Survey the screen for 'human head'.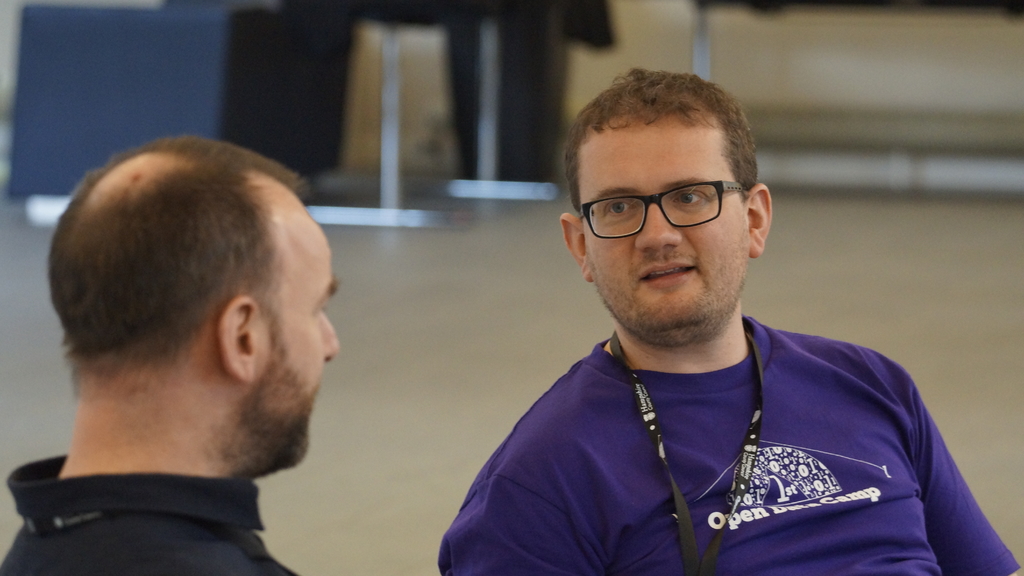
Survey found: (568,61,780,333).
